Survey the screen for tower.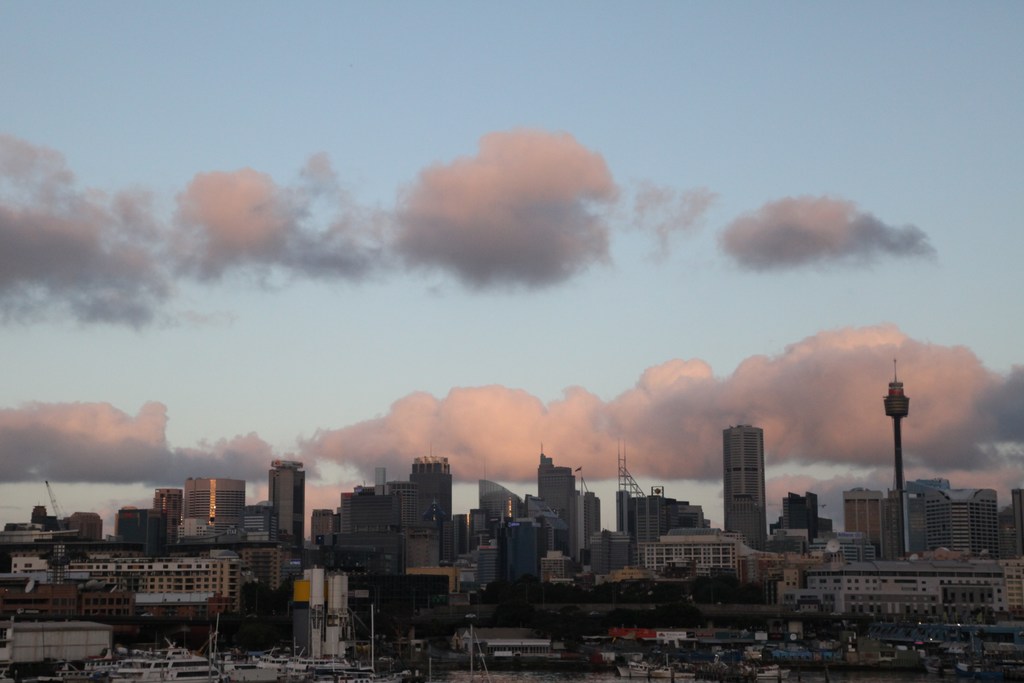
Survey found: 266,456,308,545.
